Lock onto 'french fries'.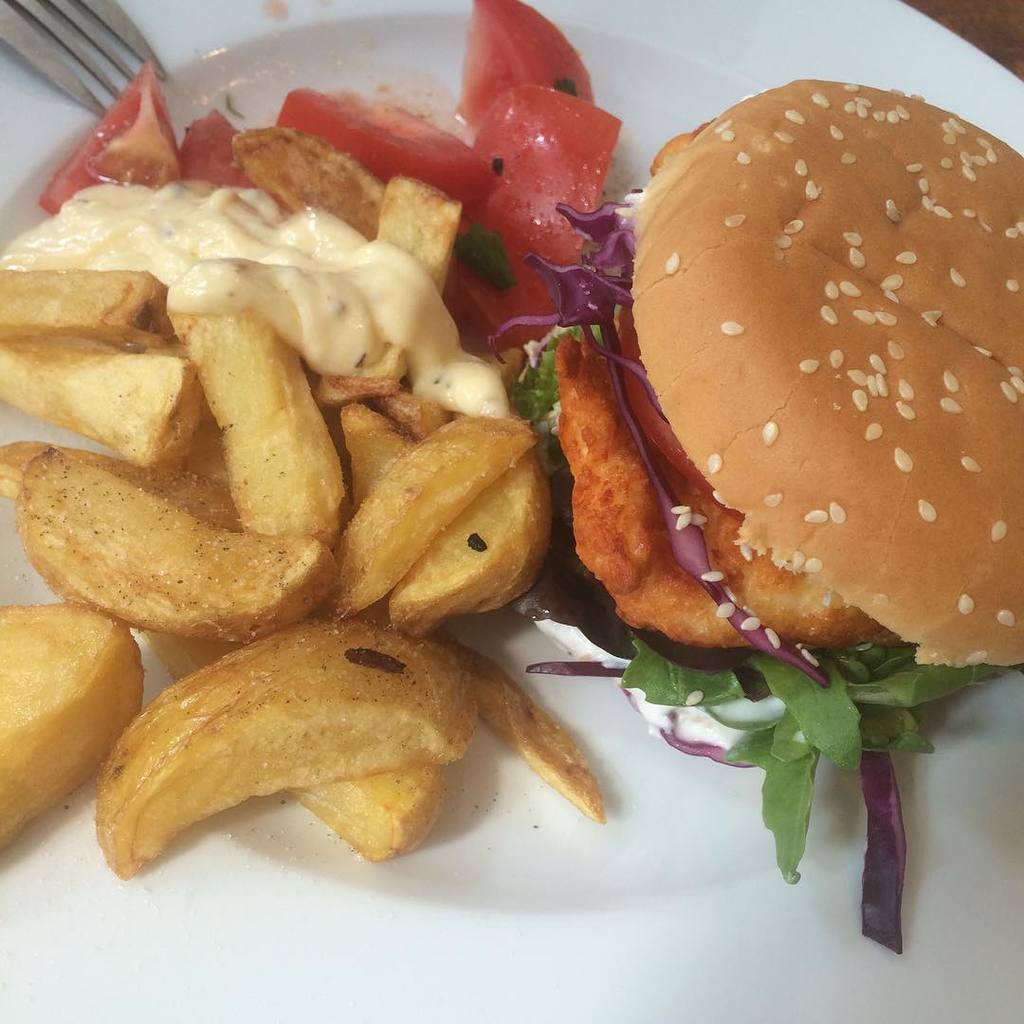
Locked: 56:626:481:893.
